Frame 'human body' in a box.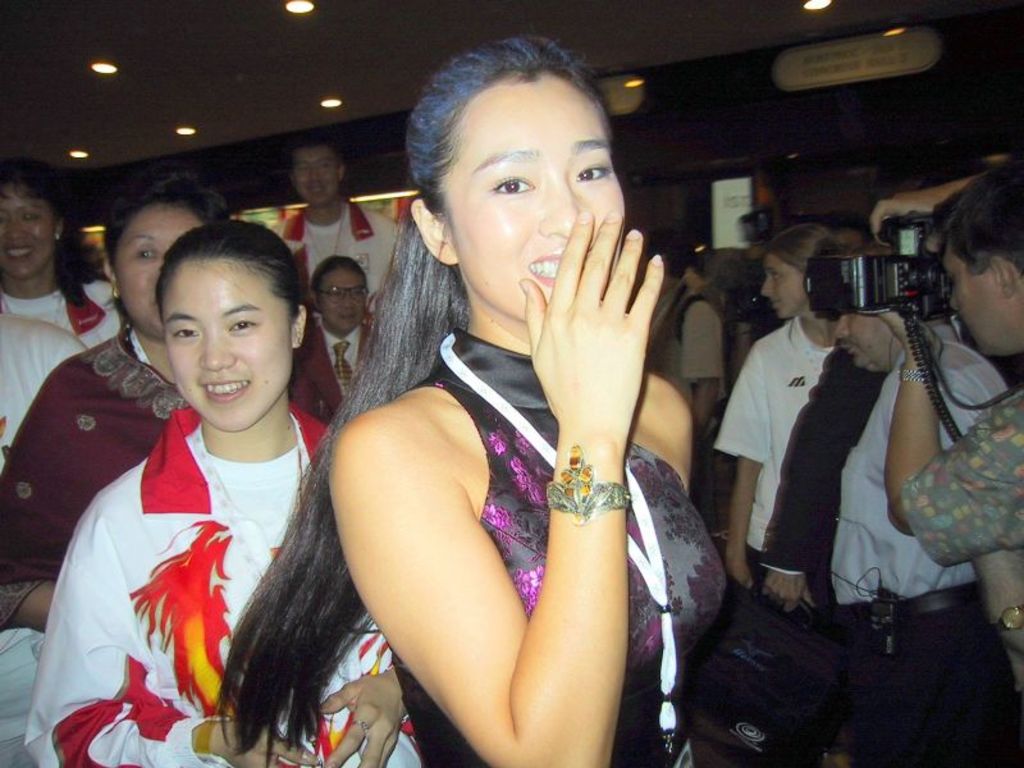
box(876, 308, 1023, 767).
